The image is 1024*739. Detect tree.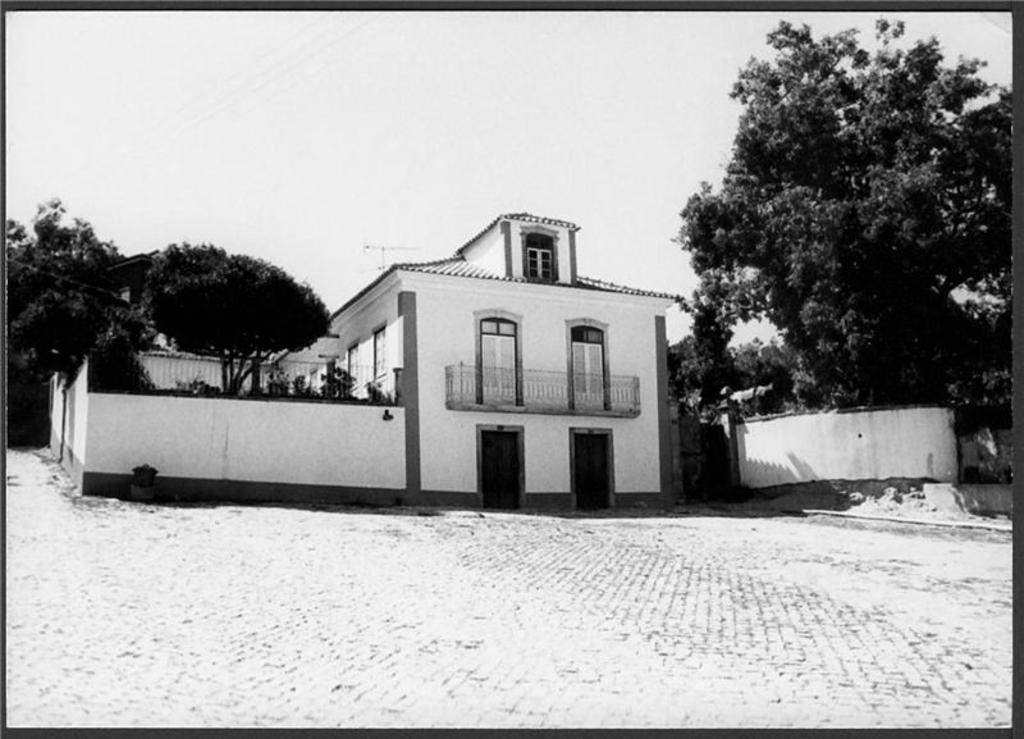
Detection: [left=143, top=240, right=328, bottom=396].
